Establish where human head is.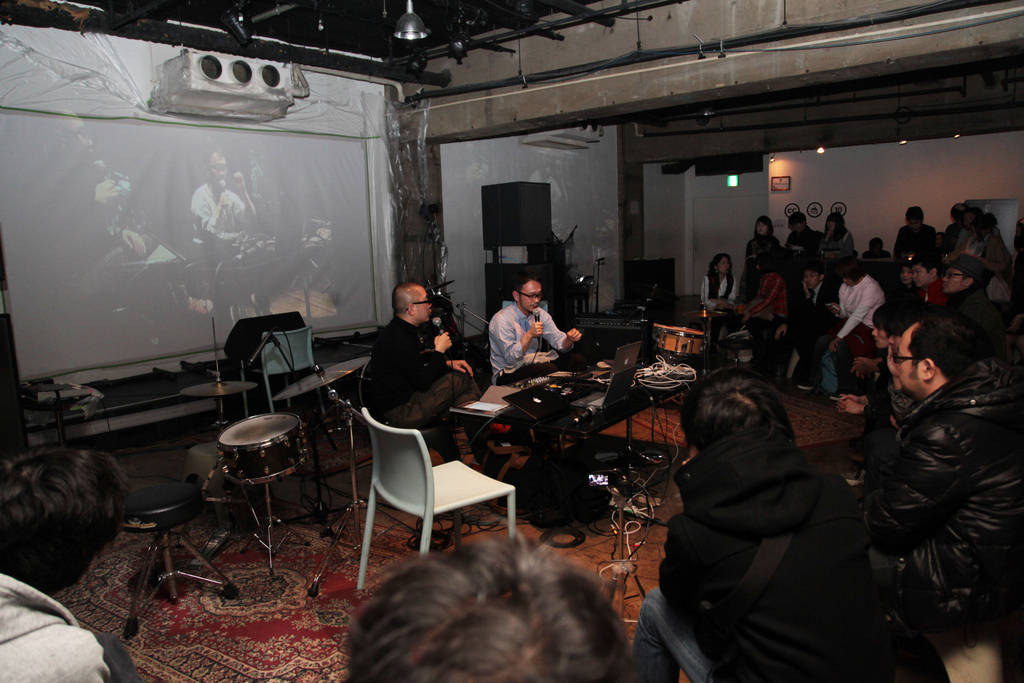
Established at detection(801, 259, 830, 289).
